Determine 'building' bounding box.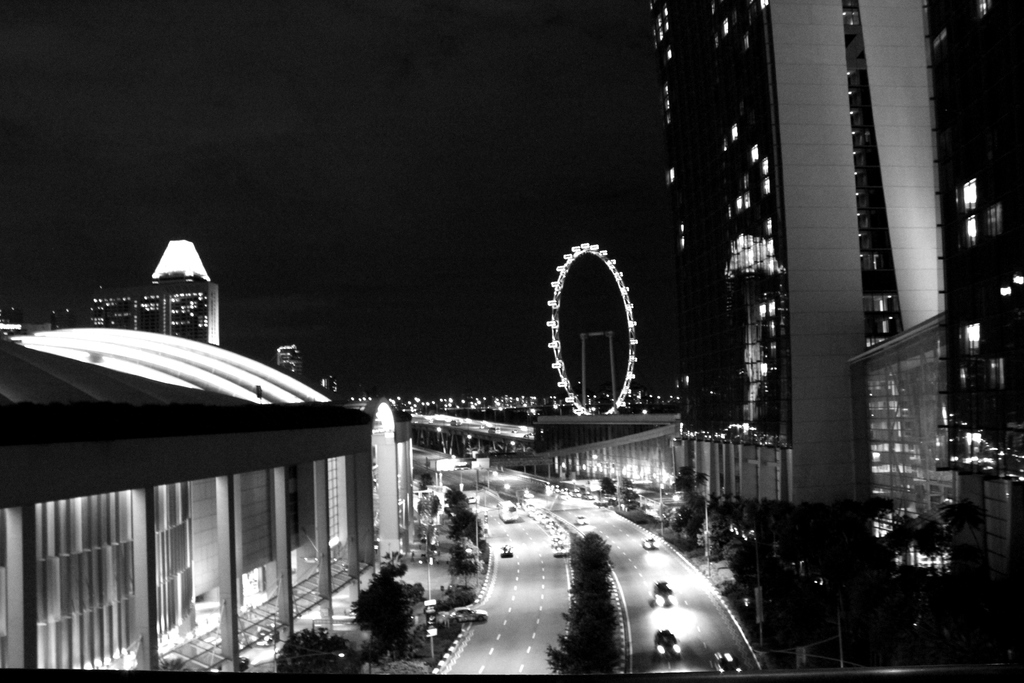
Determined: (x1=90, y1=276, x2=220, y2=344).
